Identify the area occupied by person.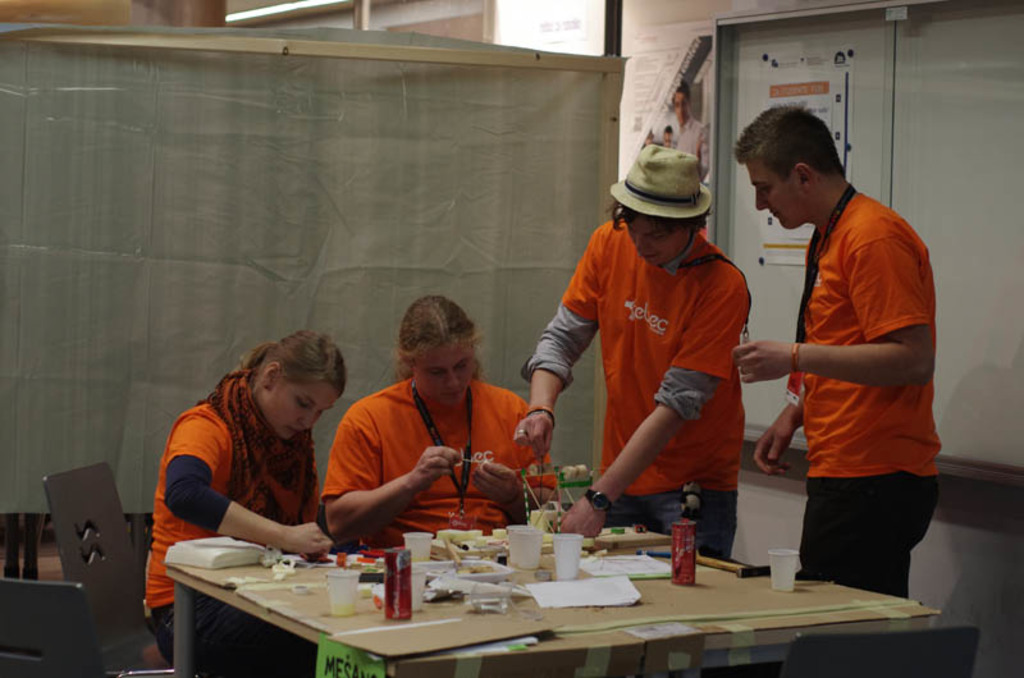
Area: locate(145, 317, 347, 677).
